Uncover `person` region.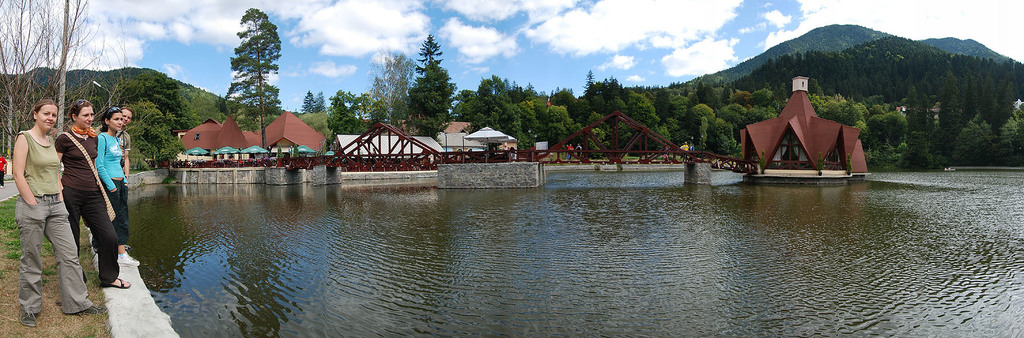
Uncovered: bbox=(54, 105, 136, 285).
